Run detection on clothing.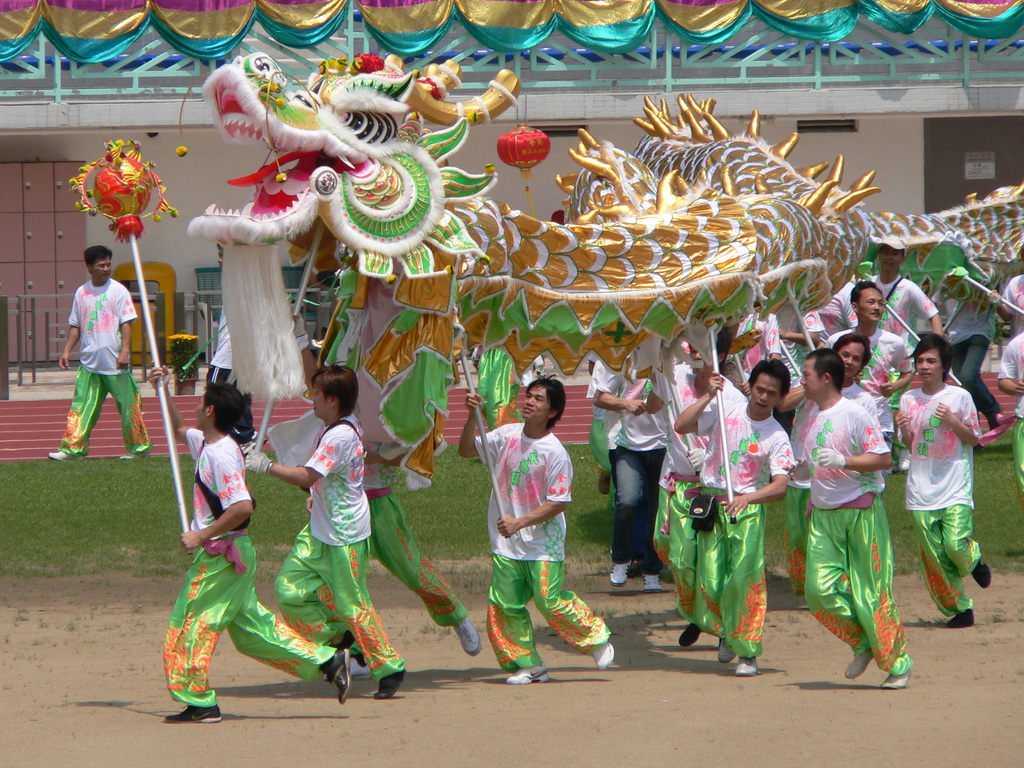
Result: select_region(155, 426, 335, 720).
